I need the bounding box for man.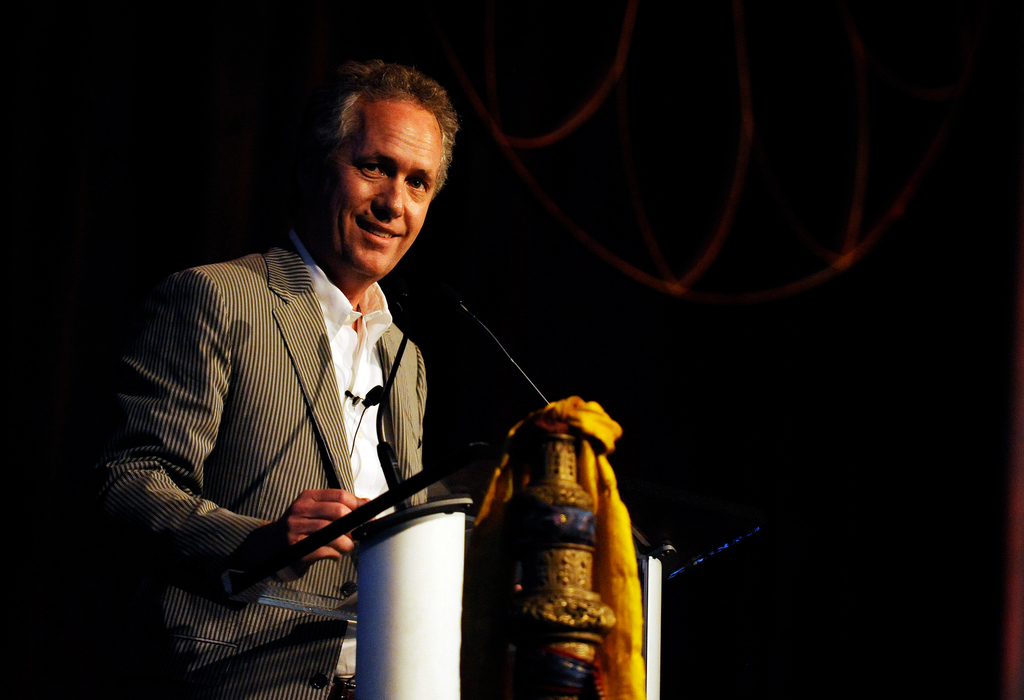
Here it is: {"x1": 92, "y1": 56, "x2": 459, "y2": 699}.
